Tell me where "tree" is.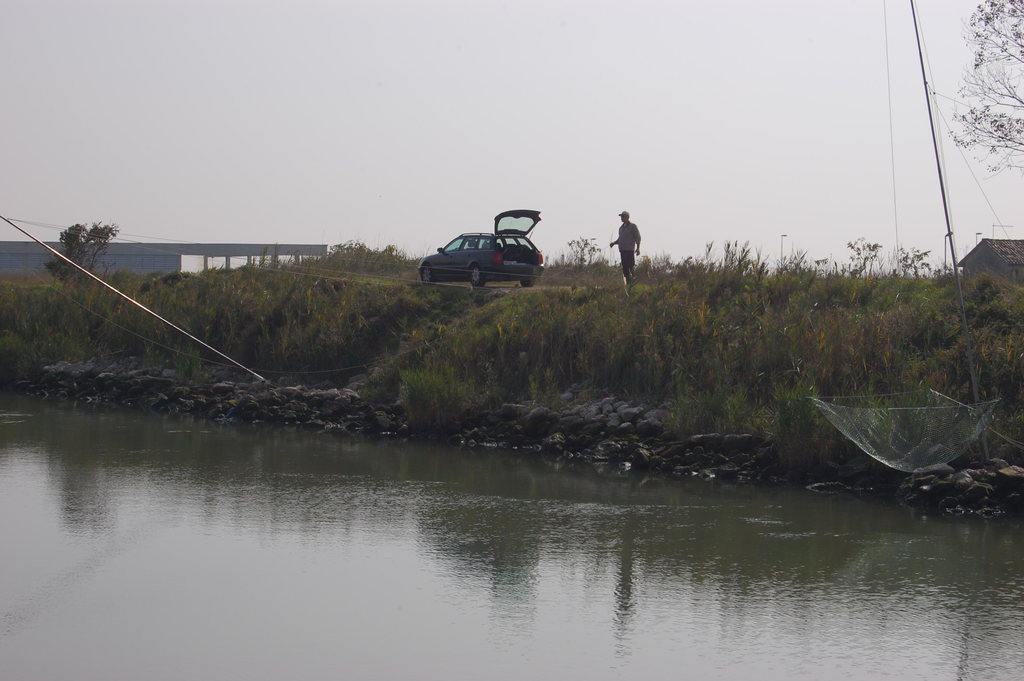
"tree" is at <bbox>919, 0, 1023, 191</bbox>.
